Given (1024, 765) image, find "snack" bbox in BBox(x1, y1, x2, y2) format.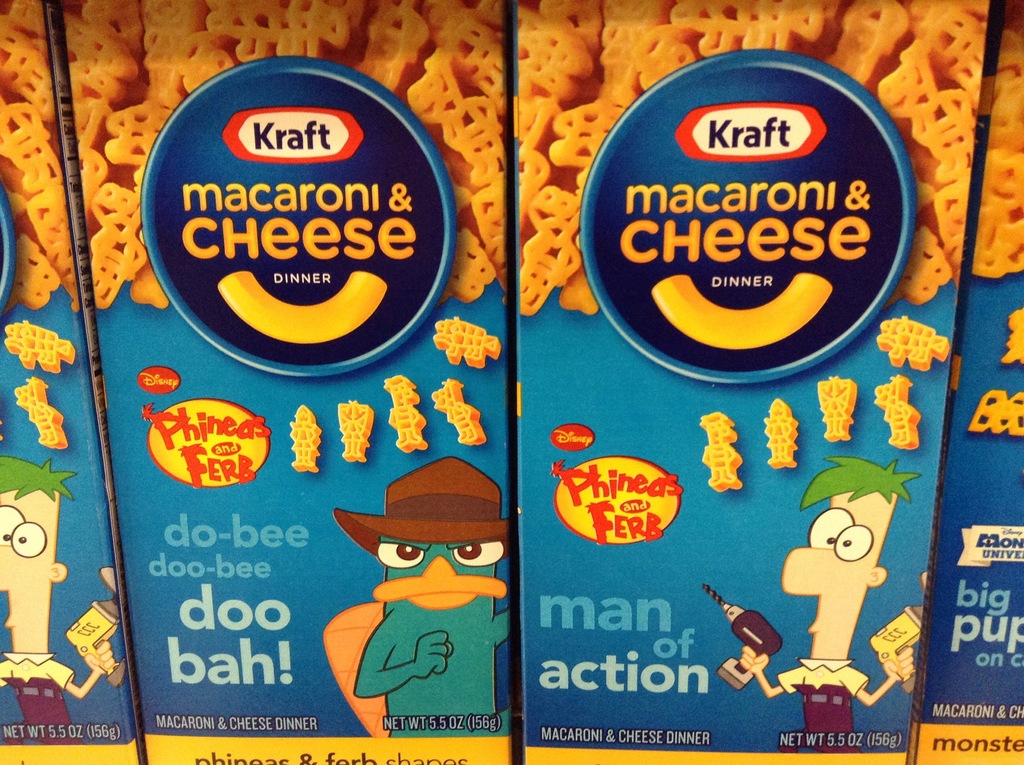
BBox(771, 394, 801, 468).
